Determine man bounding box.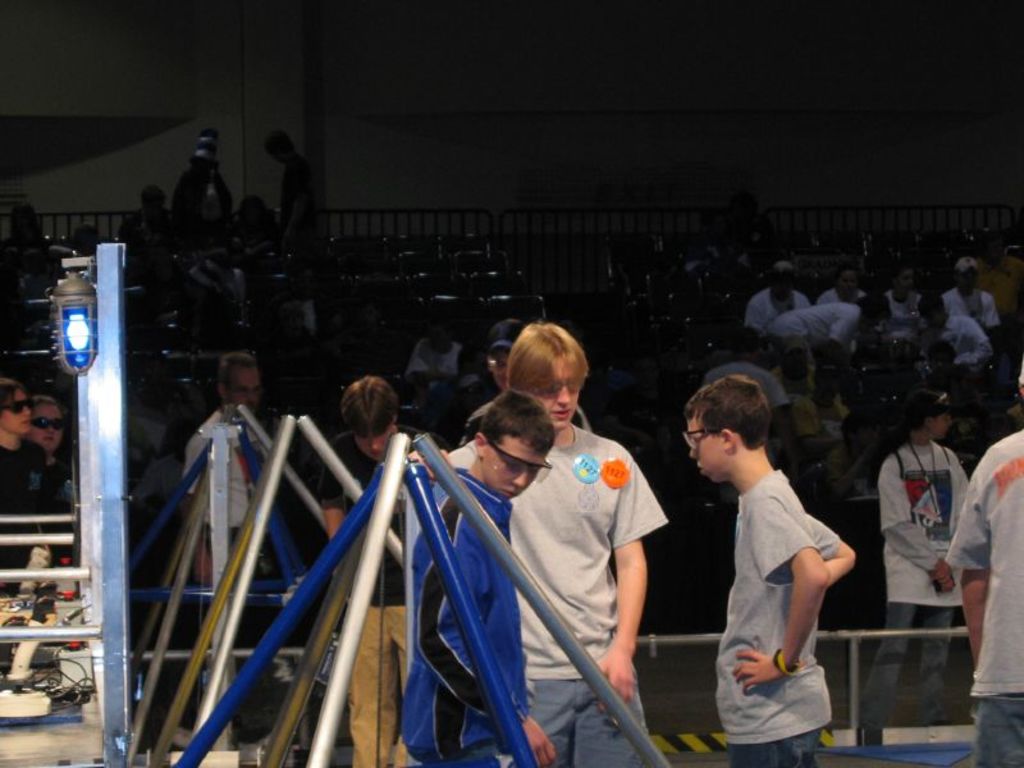
Determined: 0:381:64:584.
